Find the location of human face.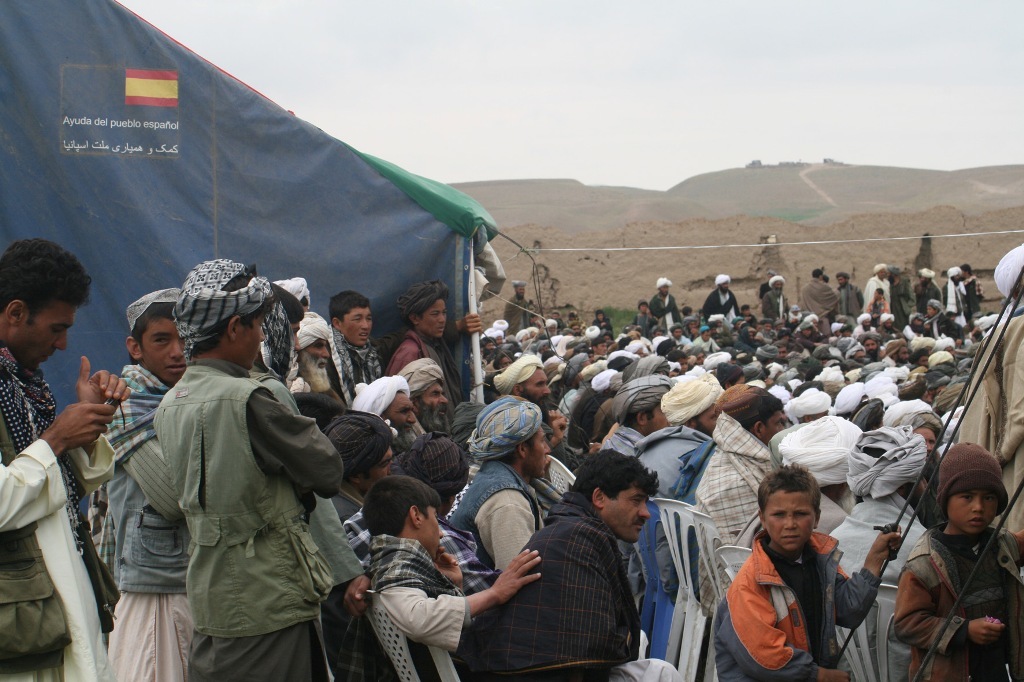
Location: x1=777 y1=343 x2=789 y2=361.
